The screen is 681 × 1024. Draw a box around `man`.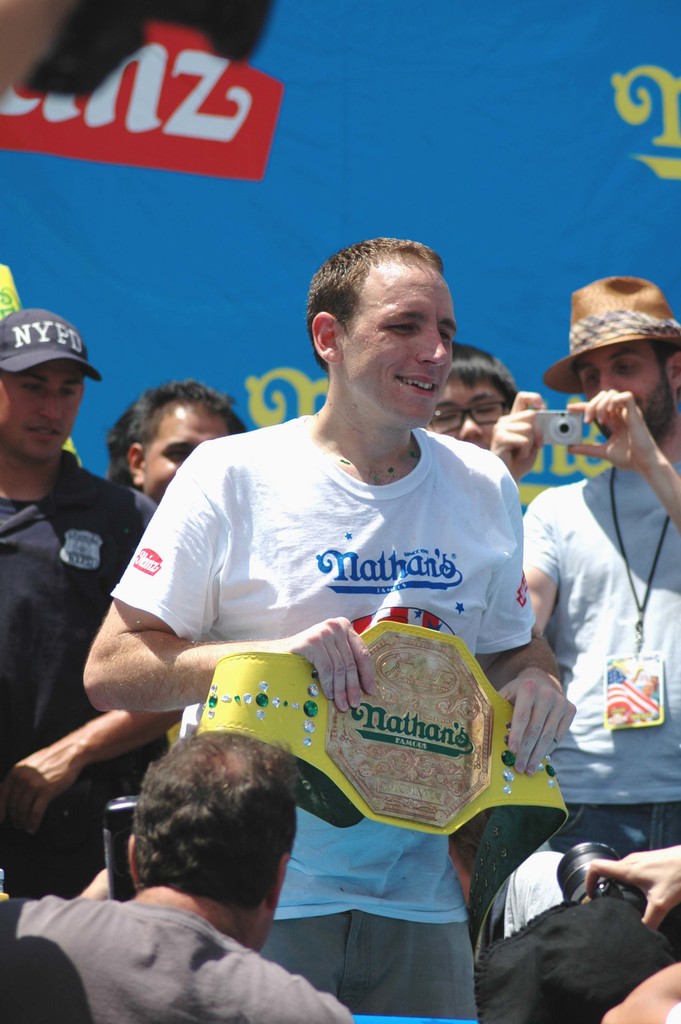
Rect(422, 337, 520, 452).
